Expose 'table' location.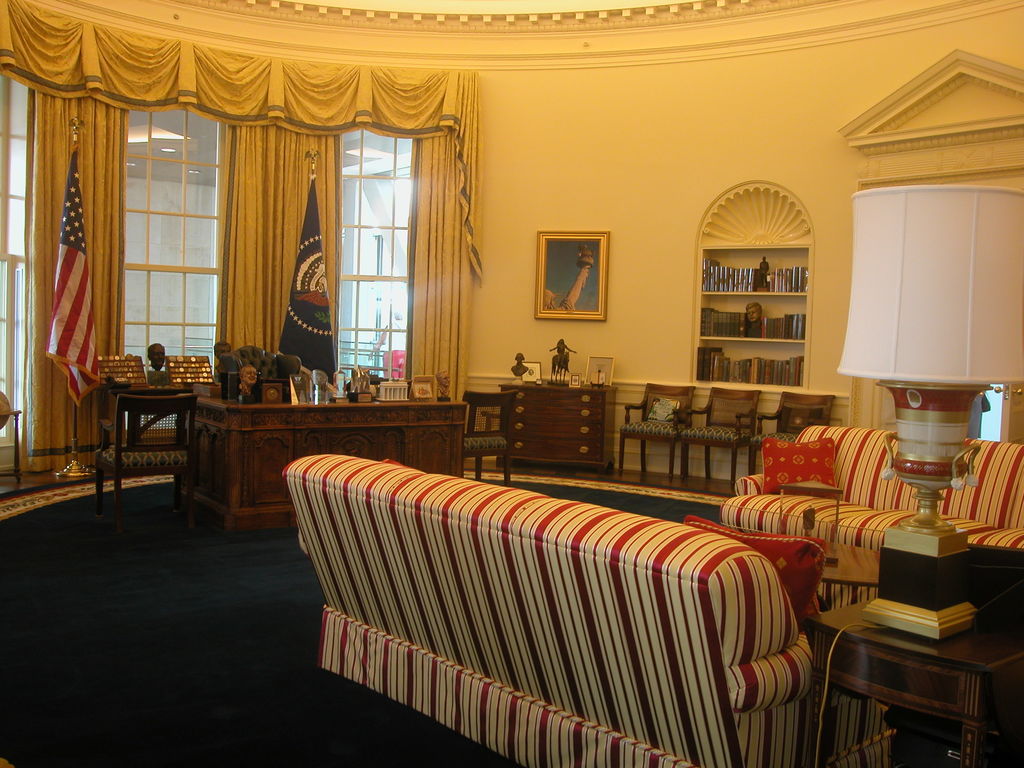
Exposed at (177, 390, 490, 541).
